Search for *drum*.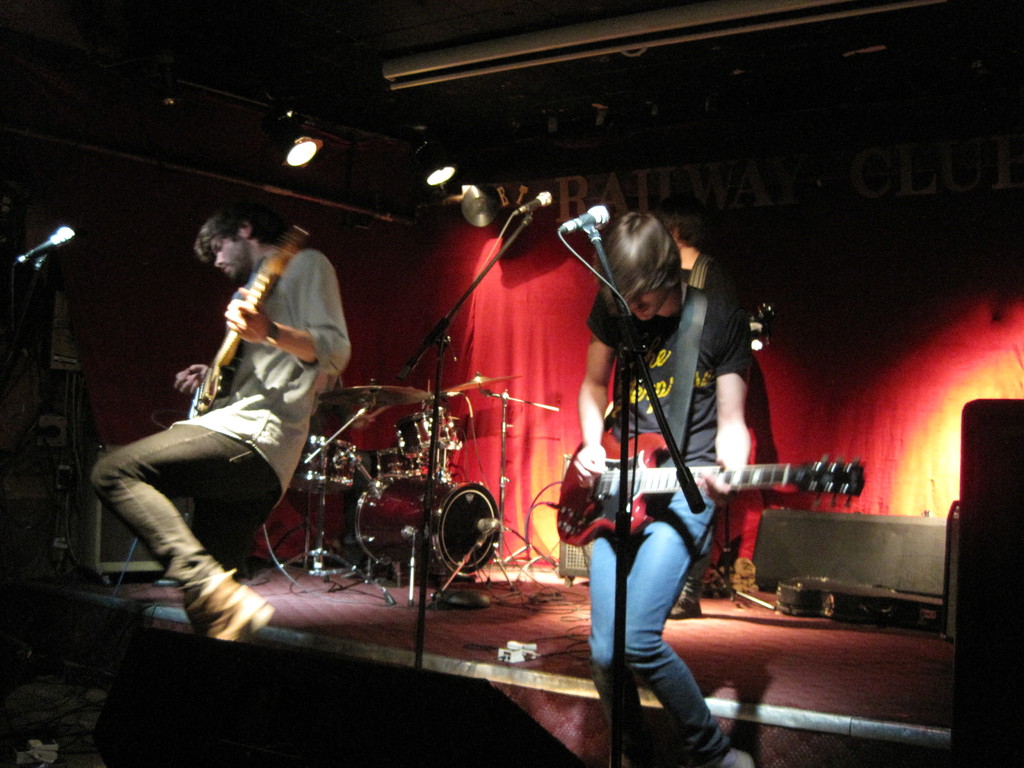
Found at bbox=[287, 436, 357, 495].
